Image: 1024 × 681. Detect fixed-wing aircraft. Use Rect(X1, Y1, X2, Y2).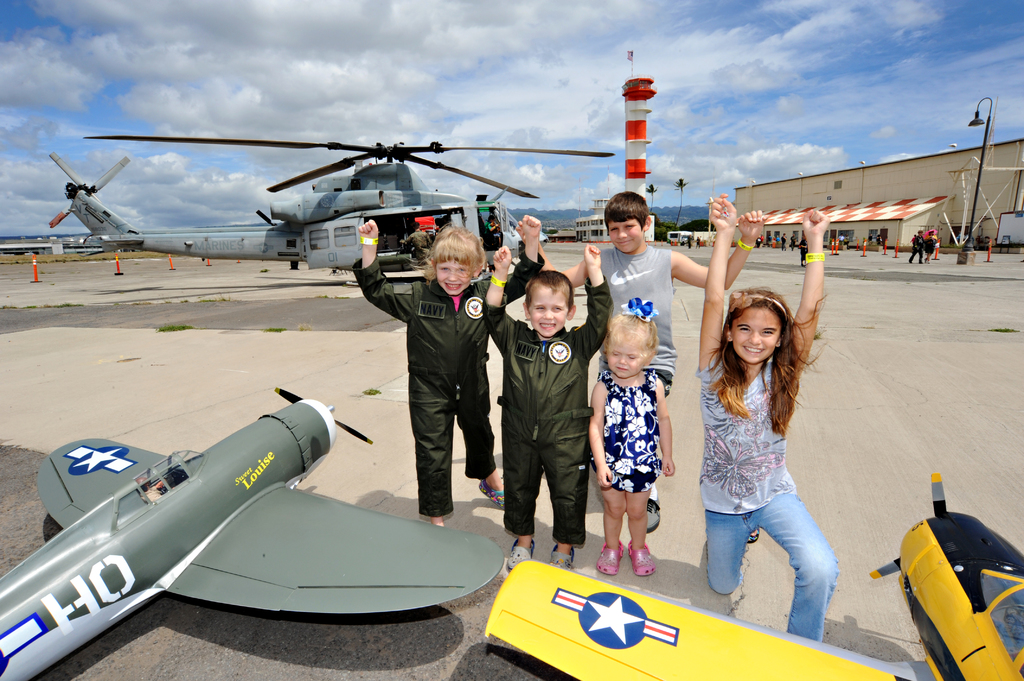
Rect(0, 385, 509, 661).
